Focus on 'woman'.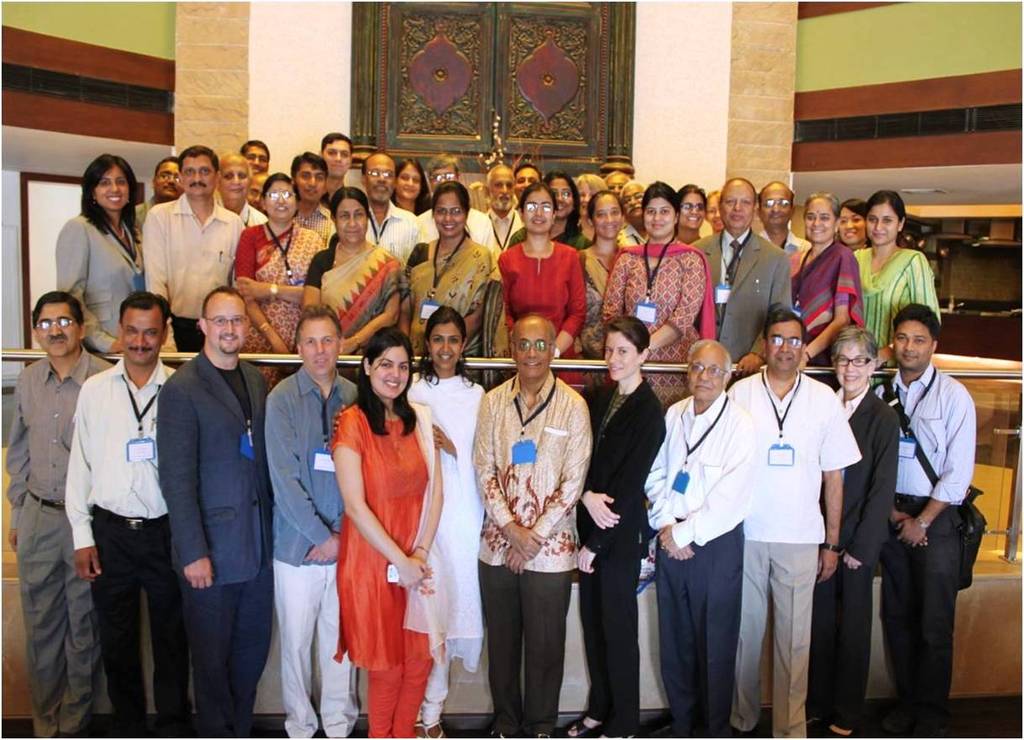
Focused at (301,187,405,380).
